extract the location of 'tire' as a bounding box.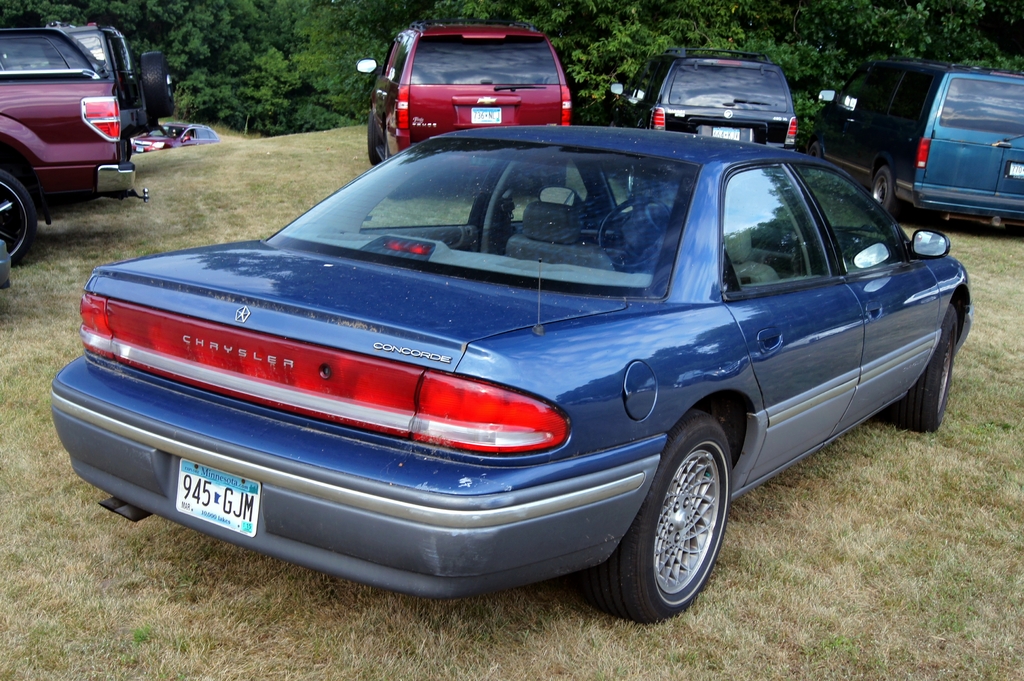
(x1=531, y1=172, x2=541, y2=195).
